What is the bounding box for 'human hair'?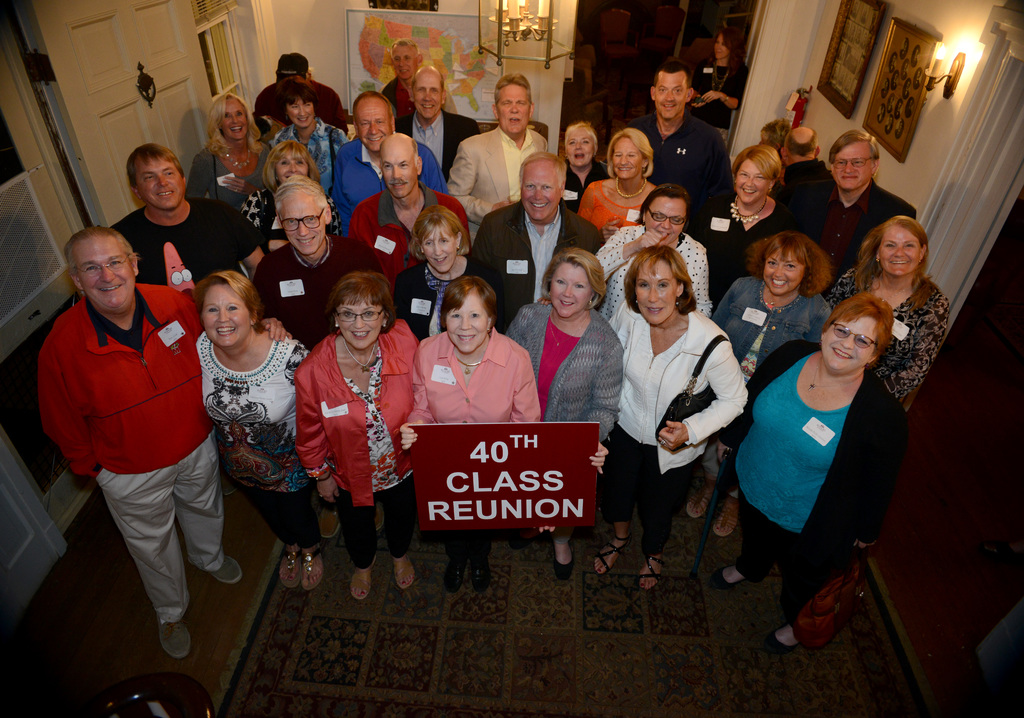
bbox(521, 149, 565, 222).
